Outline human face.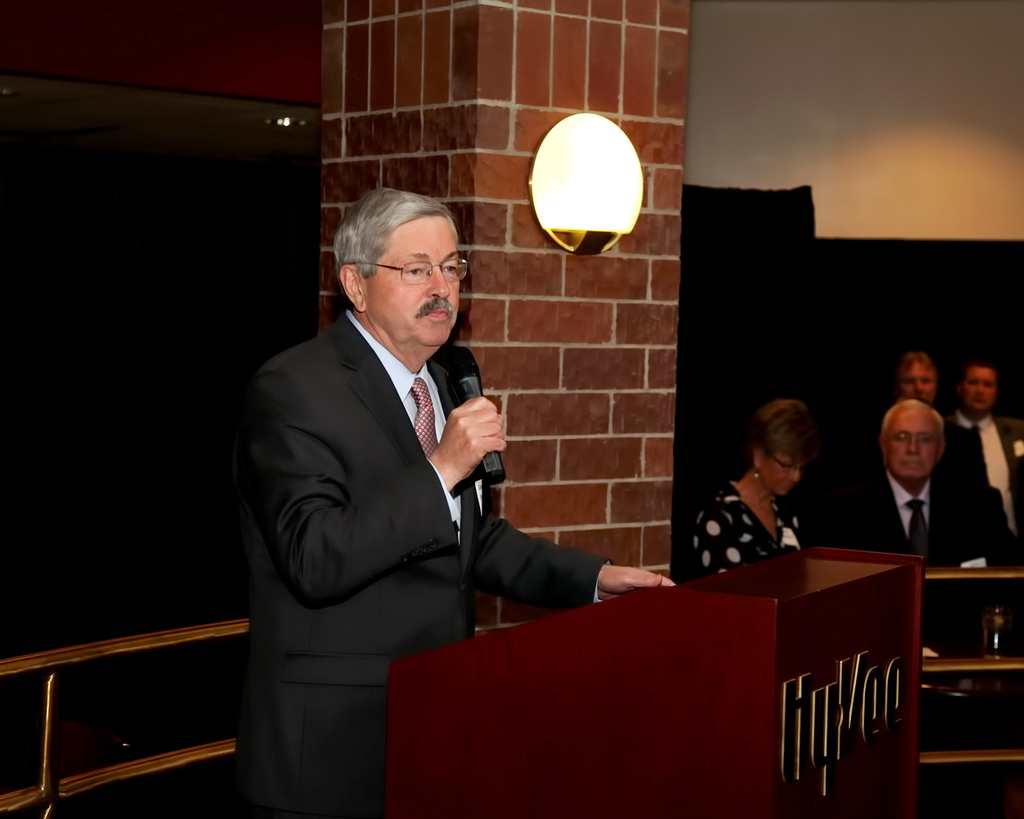
Outline: l=764, t=451, r=811, b=491.
